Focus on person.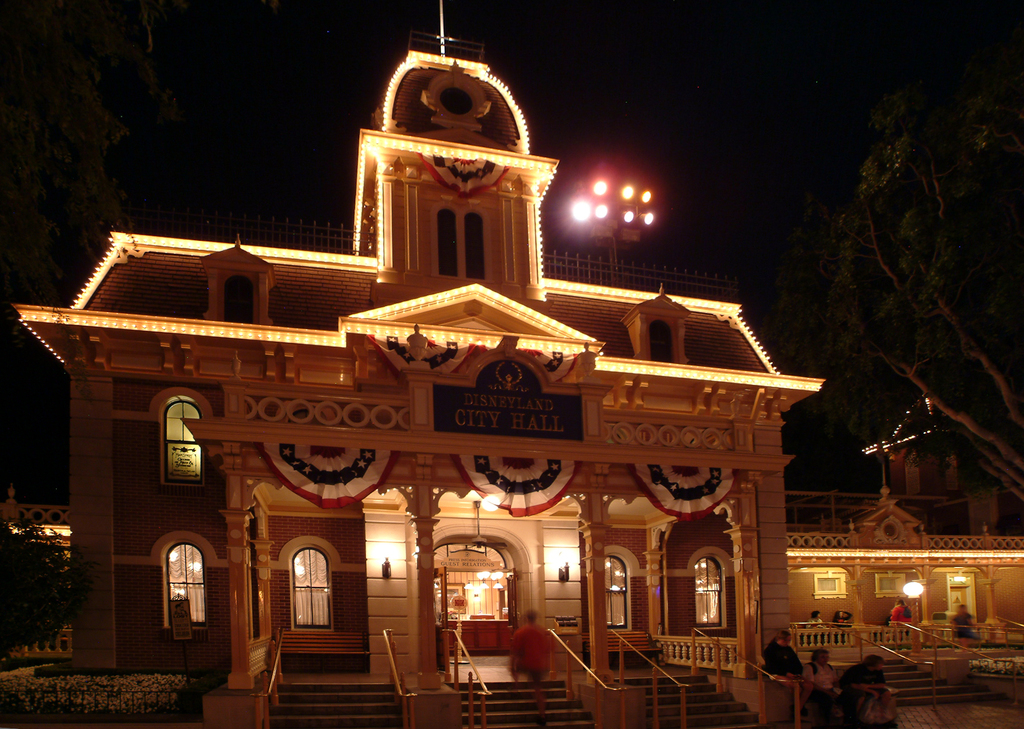
Focused at [left=512, top=610, right=552, bottom=724].
